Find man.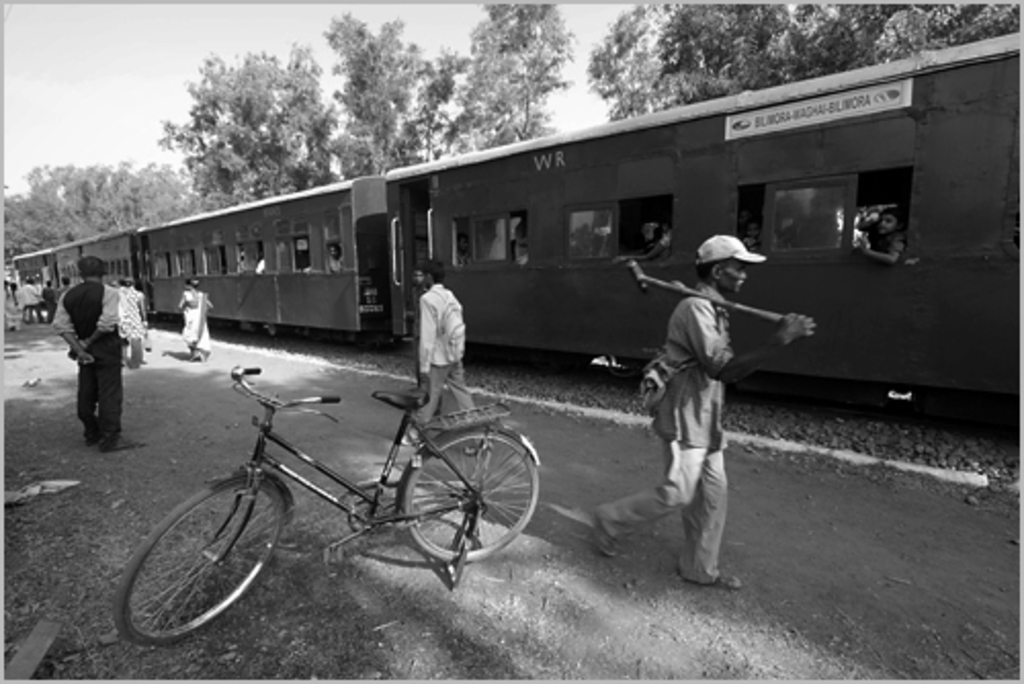
Rect(391, 260, 485, 448).
